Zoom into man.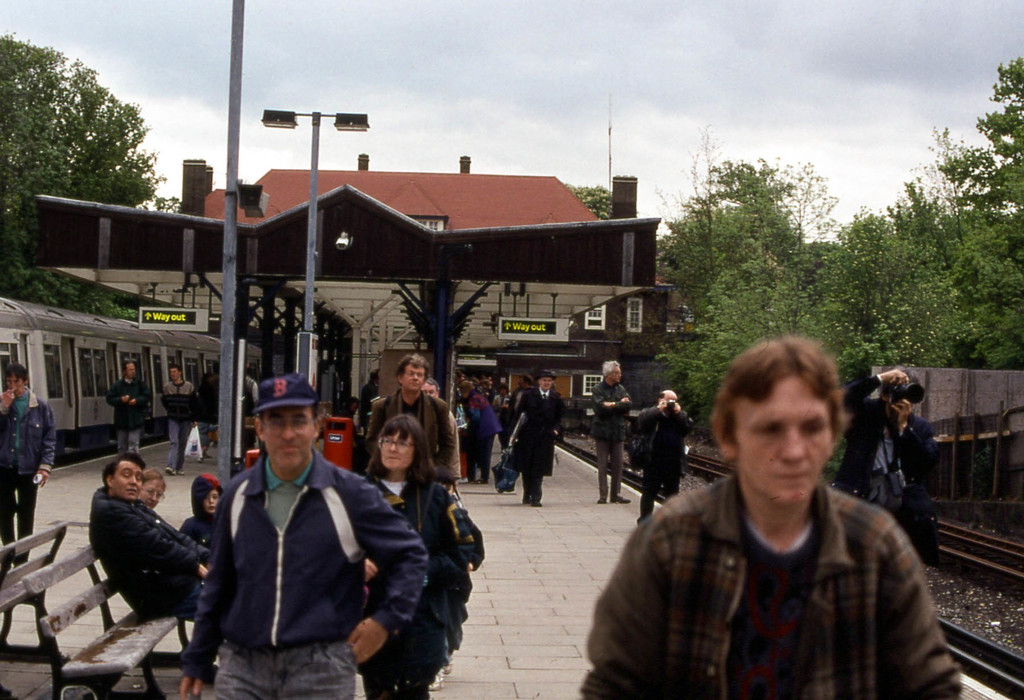
Zoom target: select_region(499, 377, 535, 452).
